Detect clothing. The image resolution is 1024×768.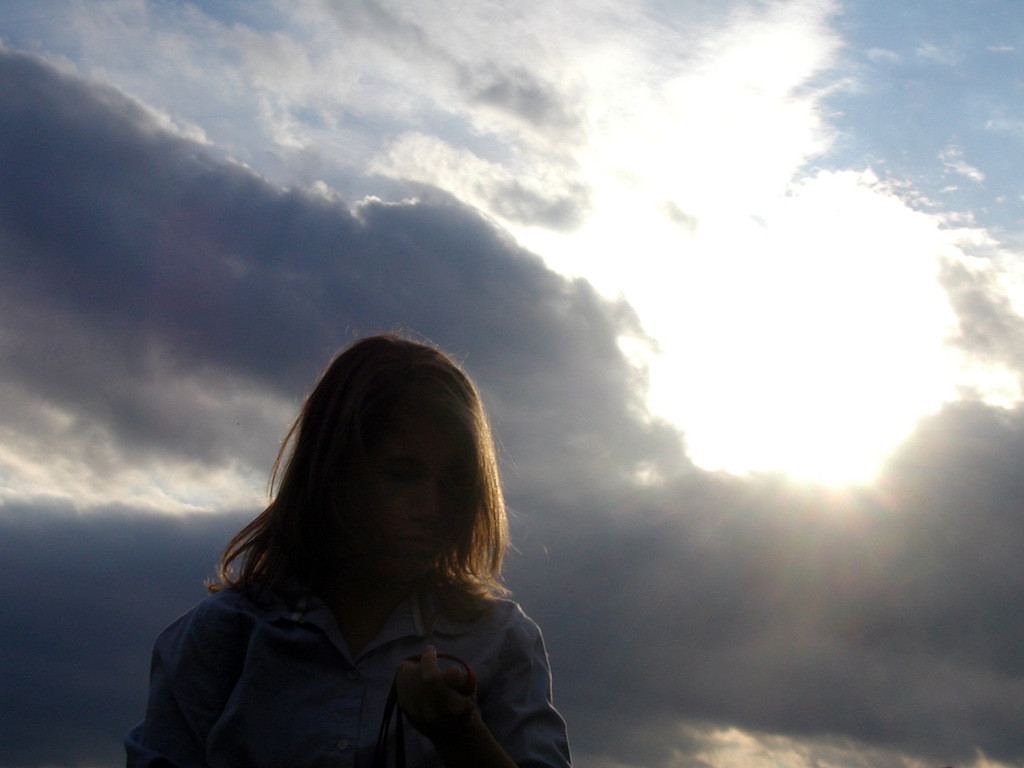
(left=125, top=579, right=567, bottom=767).
